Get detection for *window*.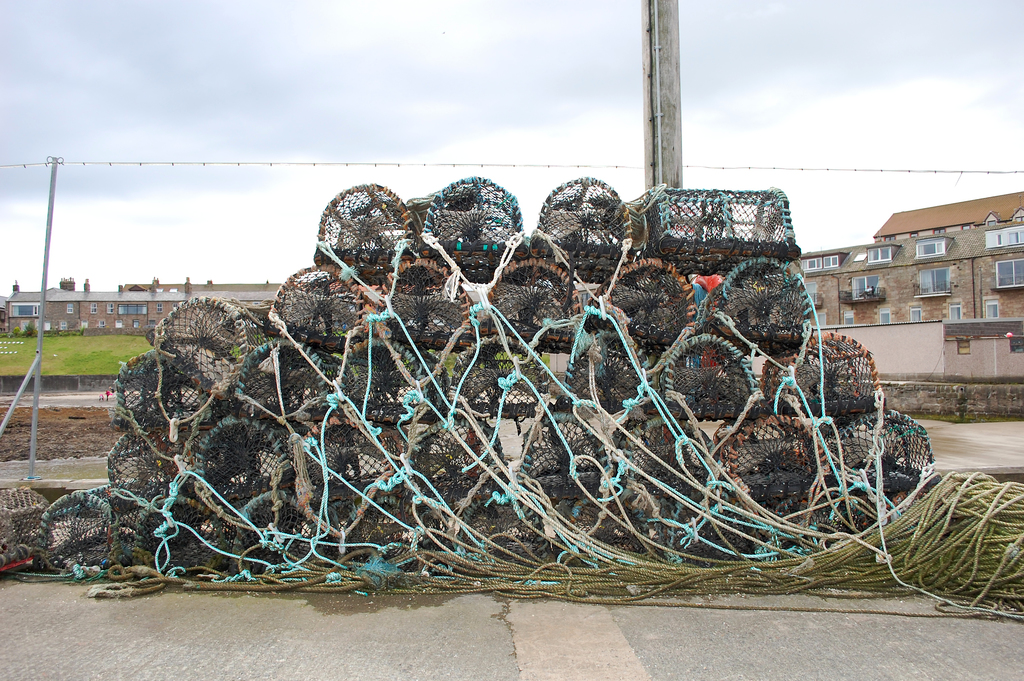
Detection: <bbox>866, 247, 890, 265</bbox>.
